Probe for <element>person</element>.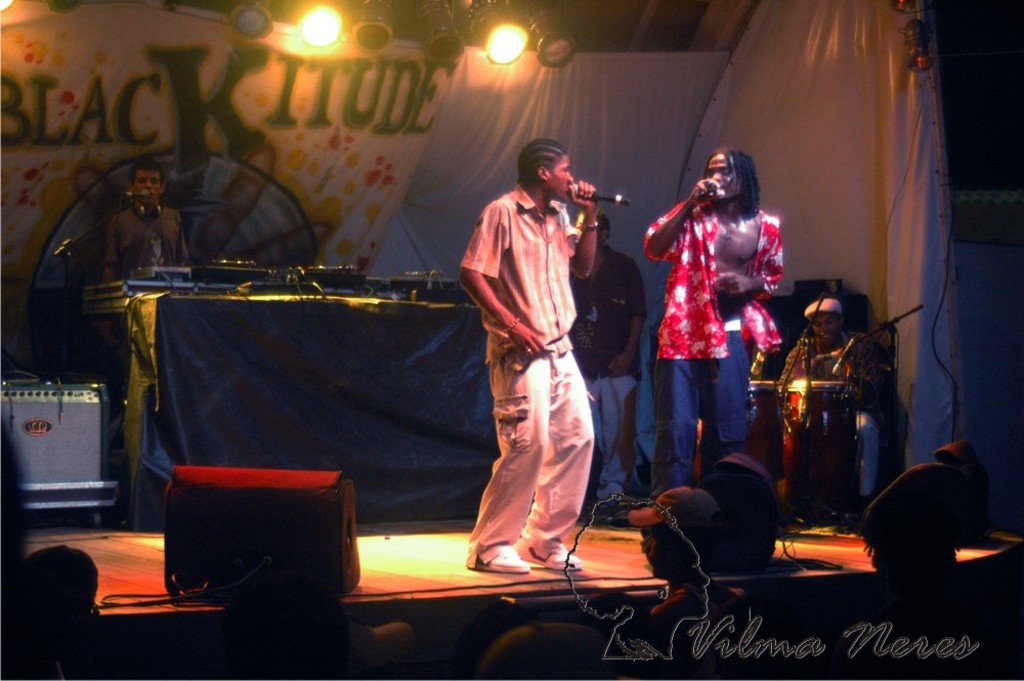
Probe result: <box>102,155,188,286</box>.
